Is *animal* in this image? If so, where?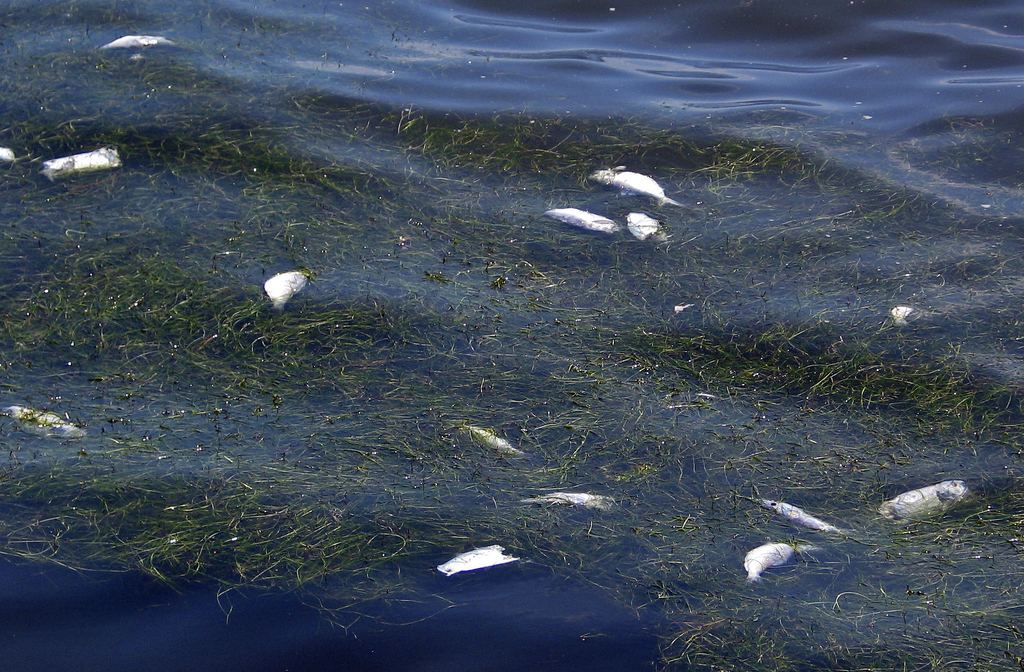
Yes, at <box>741,543,811,589</box>.
